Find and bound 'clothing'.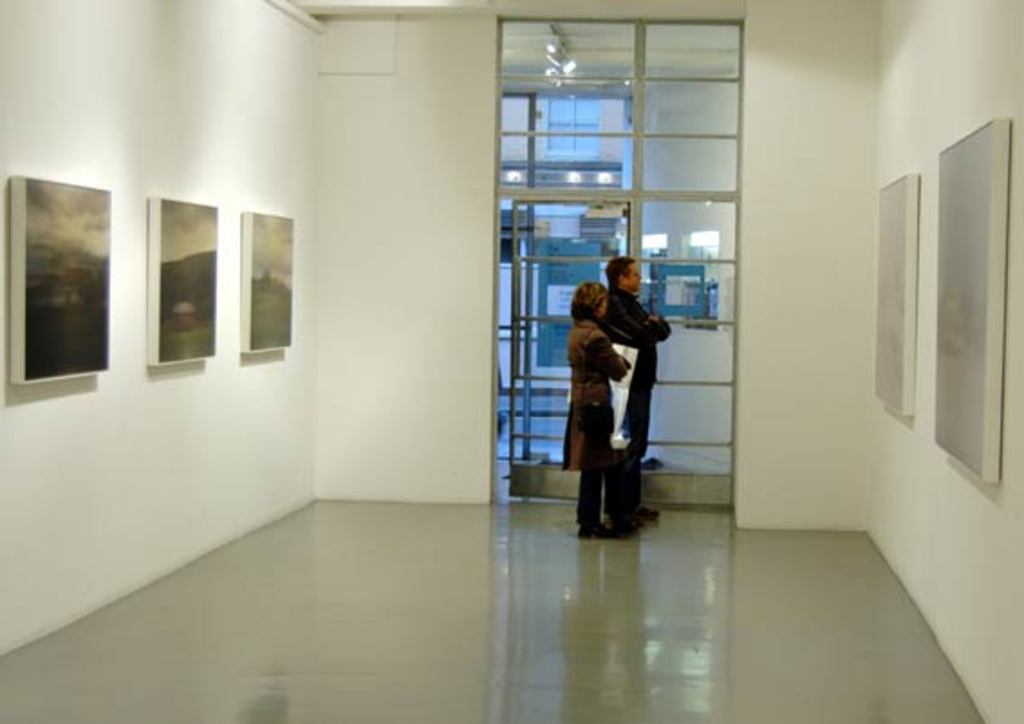
Bound: pyautogui.locateOnScreen(563, 321, 627, 522).
